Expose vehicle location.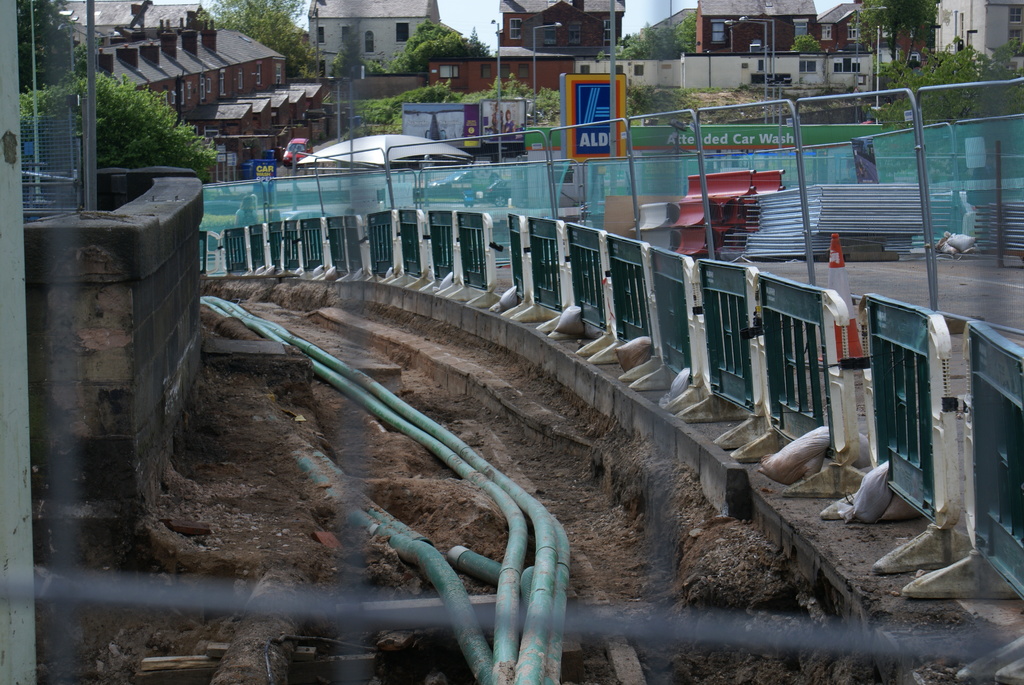
Exposed at <bbox>281, 136, 316, 168</bbox>.
